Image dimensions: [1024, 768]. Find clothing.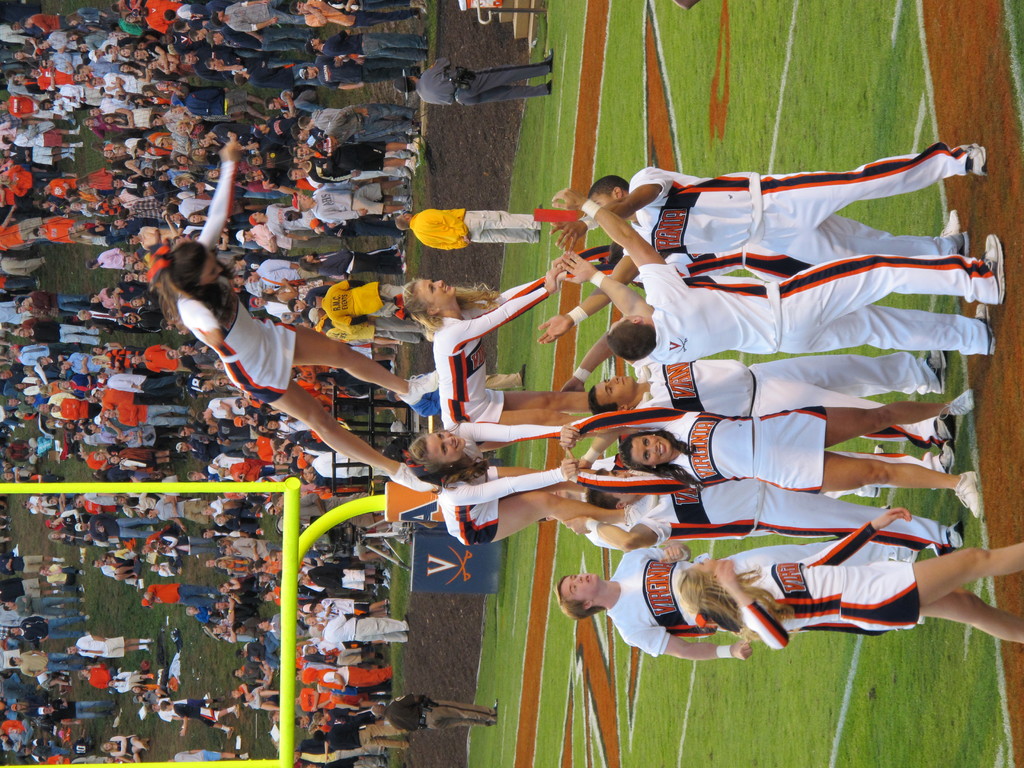
13:590:83:618.
